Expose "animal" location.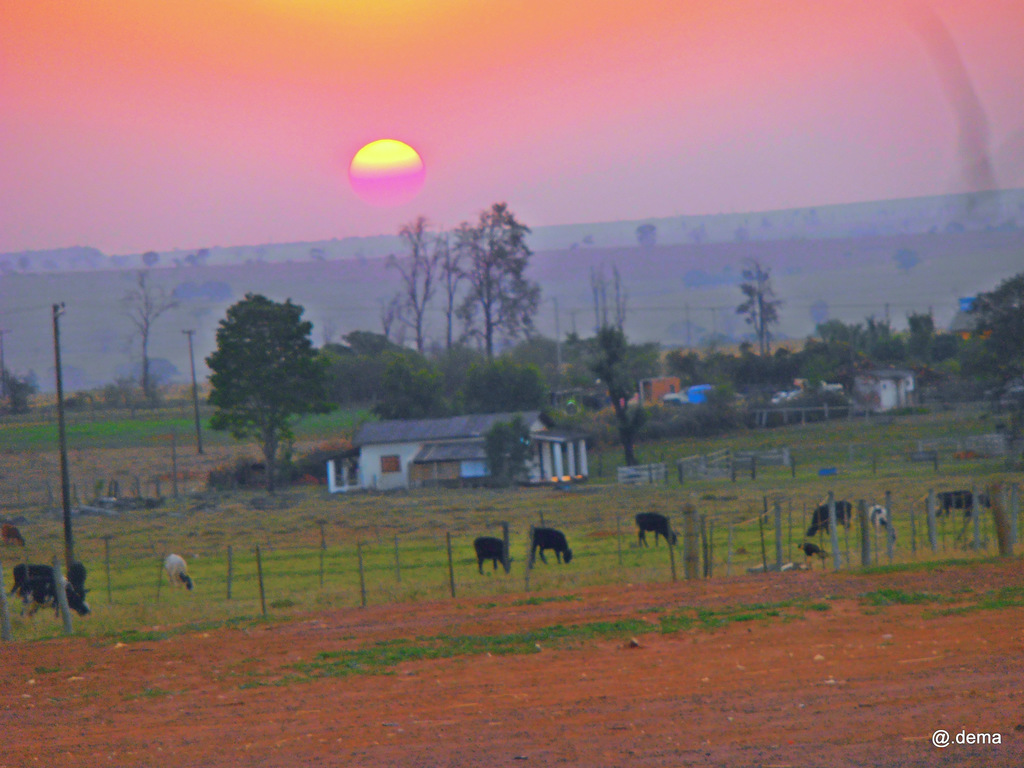
Exposed at 476:536:515:573.
